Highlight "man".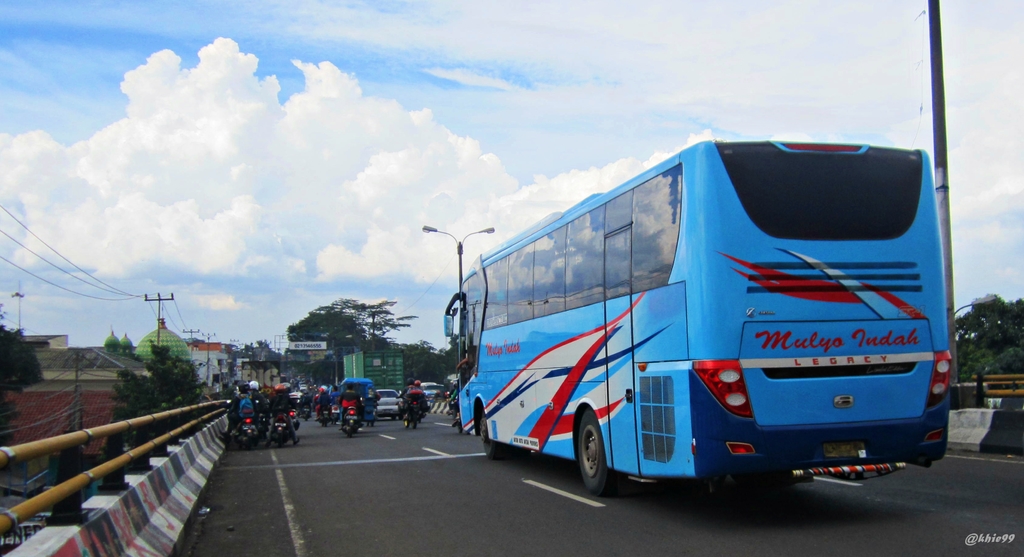
Highlighted region: <bbox>249, 377, 265, 417</bbox>.
